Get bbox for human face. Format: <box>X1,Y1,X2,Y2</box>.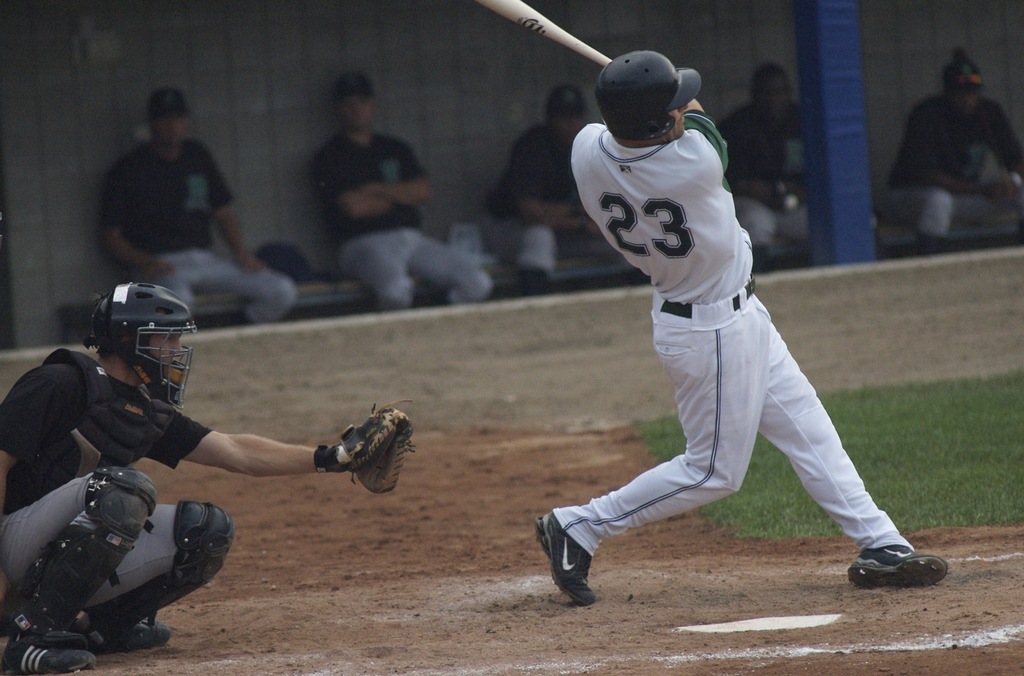
<box>148,326,184,364</box>.
